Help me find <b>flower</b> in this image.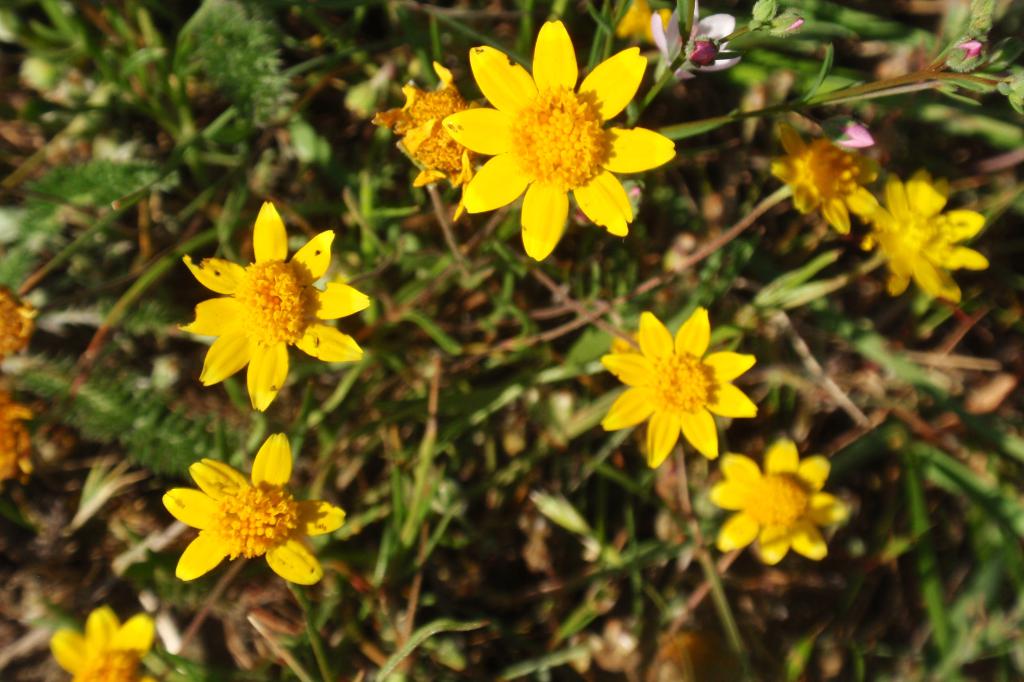
Found it: x1=650 y1=0 x2=768 y2=74.
